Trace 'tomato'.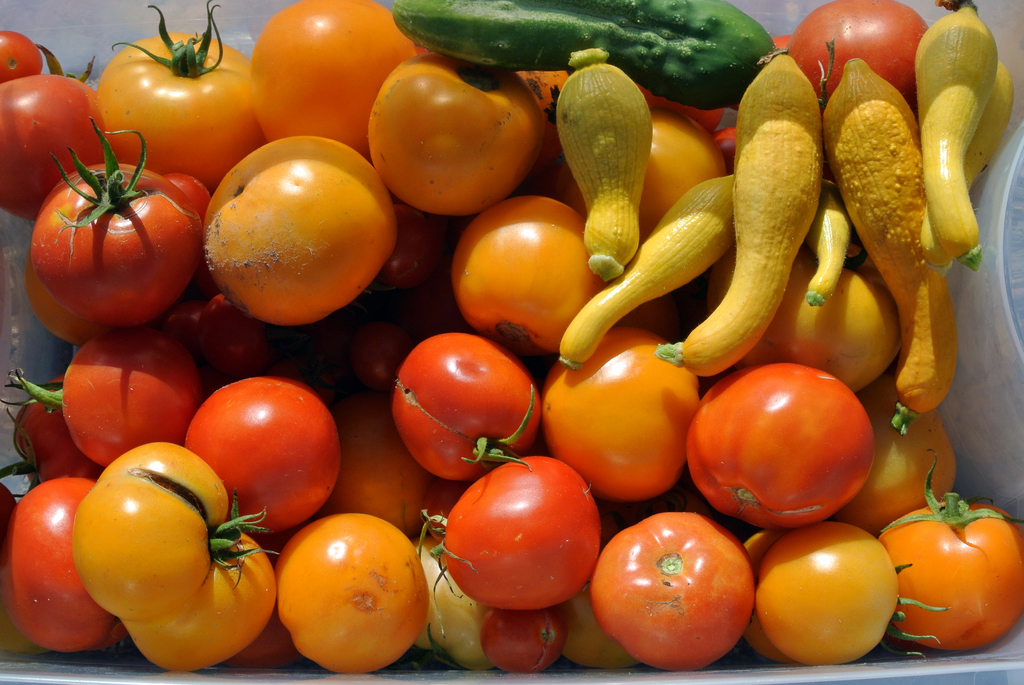
Traced to (x1=30, y1=118, x2=204, y2=327).
